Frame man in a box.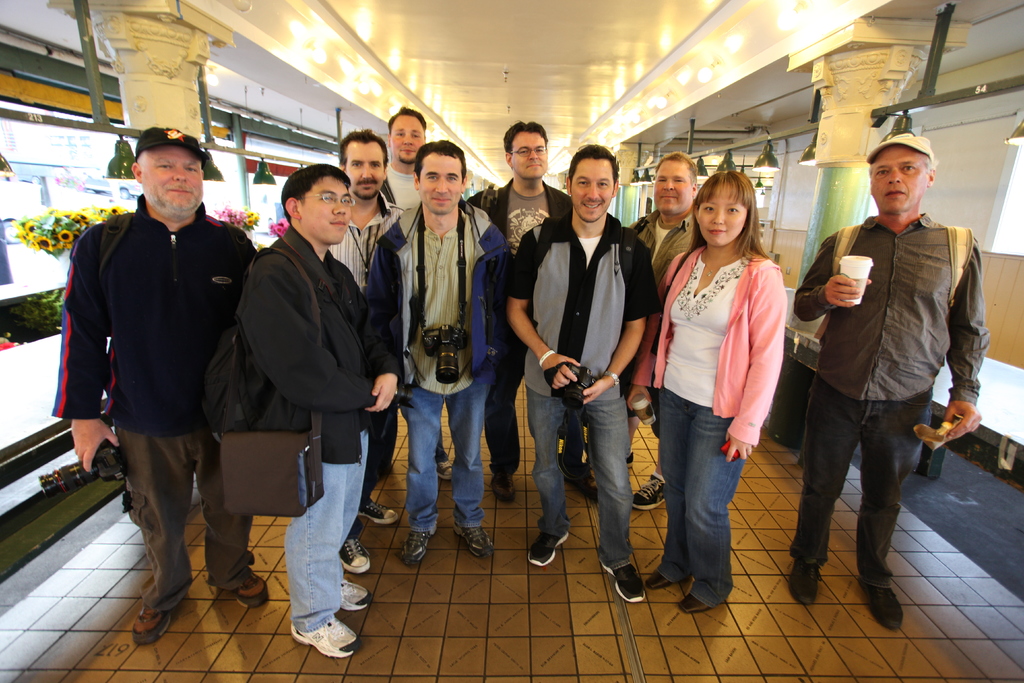
[left=326, top=129, right=404, bottom=575].
